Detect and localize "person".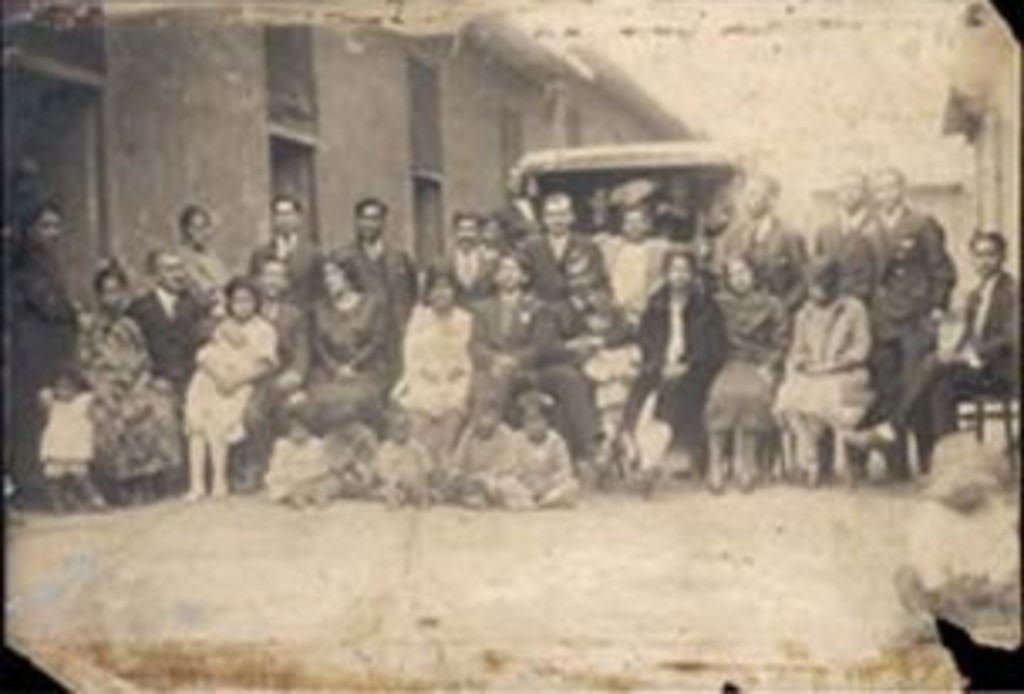
Localized at [x1=866, y1=162, x2=953, y2=468].
